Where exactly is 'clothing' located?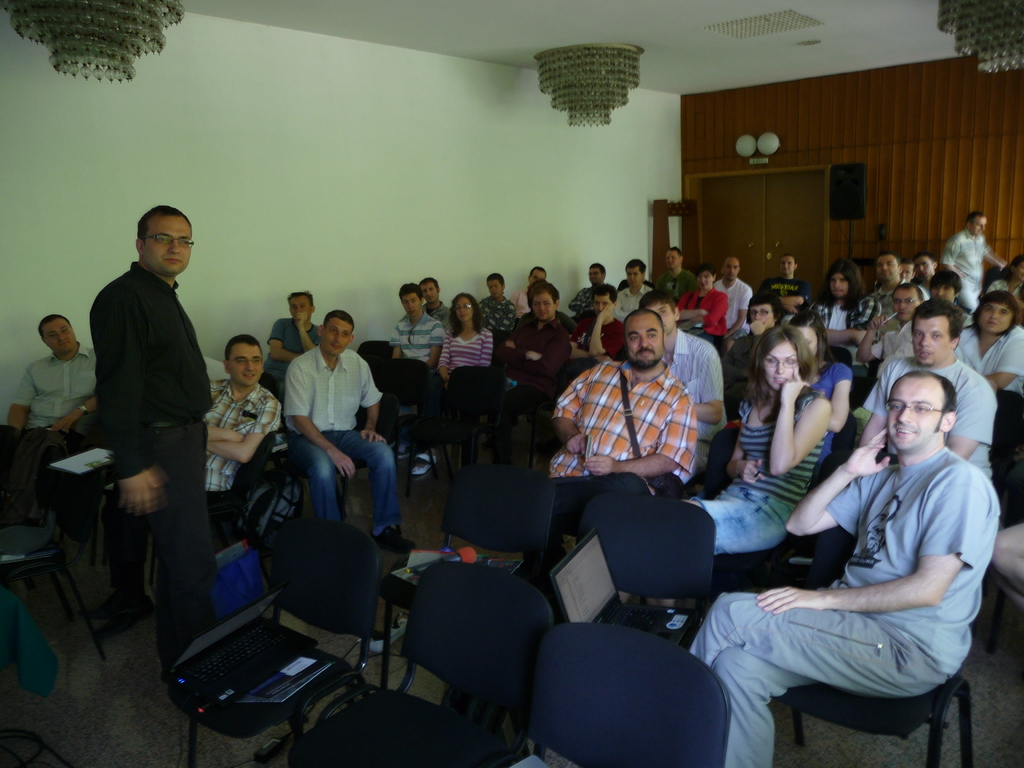
Its bounding box is bbox=[210, 363, 272, 494].
